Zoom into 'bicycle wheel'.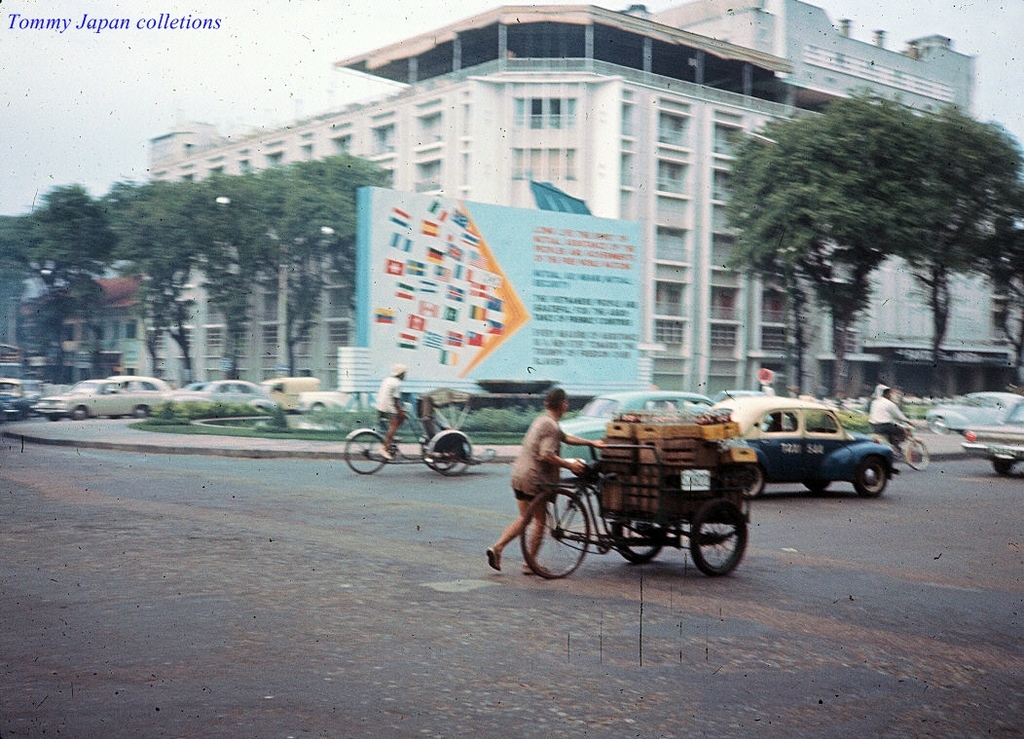
Zoom target: (422, 438, 462, 471).
